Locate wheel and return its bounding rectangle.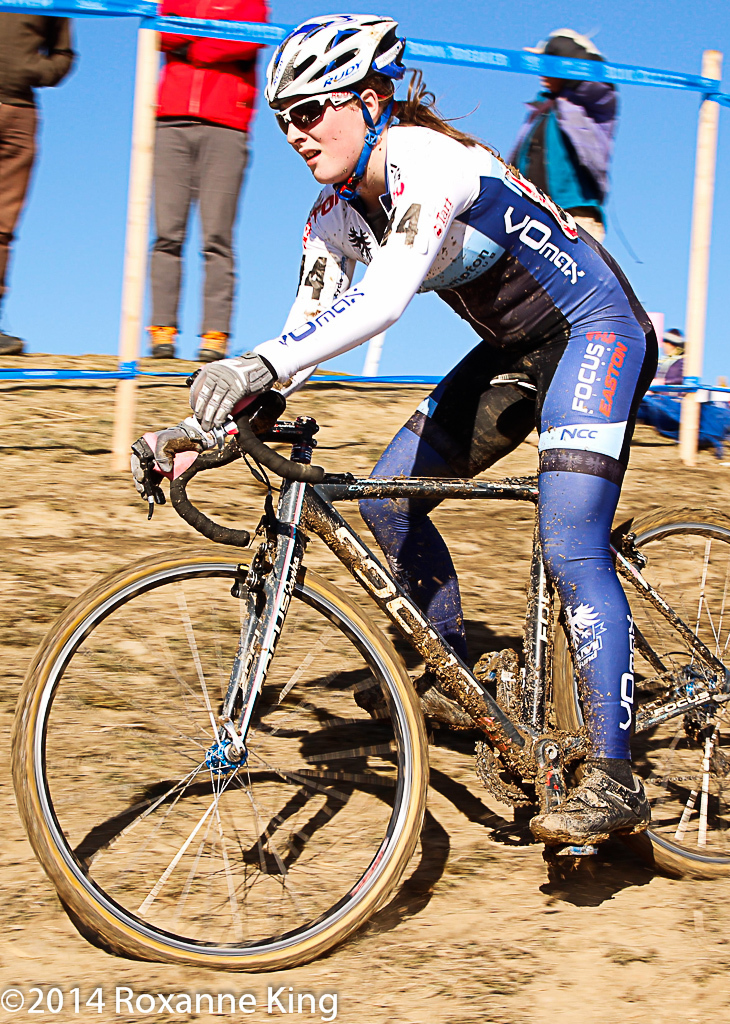
bbox=[34, 552, 421, 976].
